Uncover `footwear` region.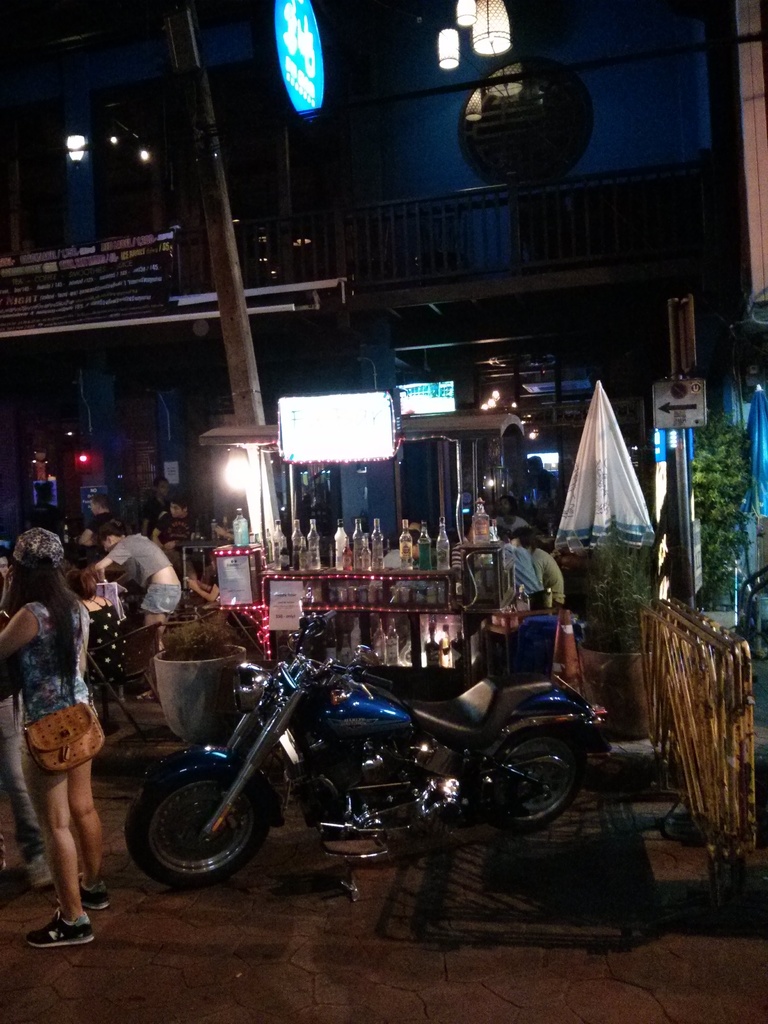
Uncovered: [x1=44, y1=877, x2=112, y2=917].
